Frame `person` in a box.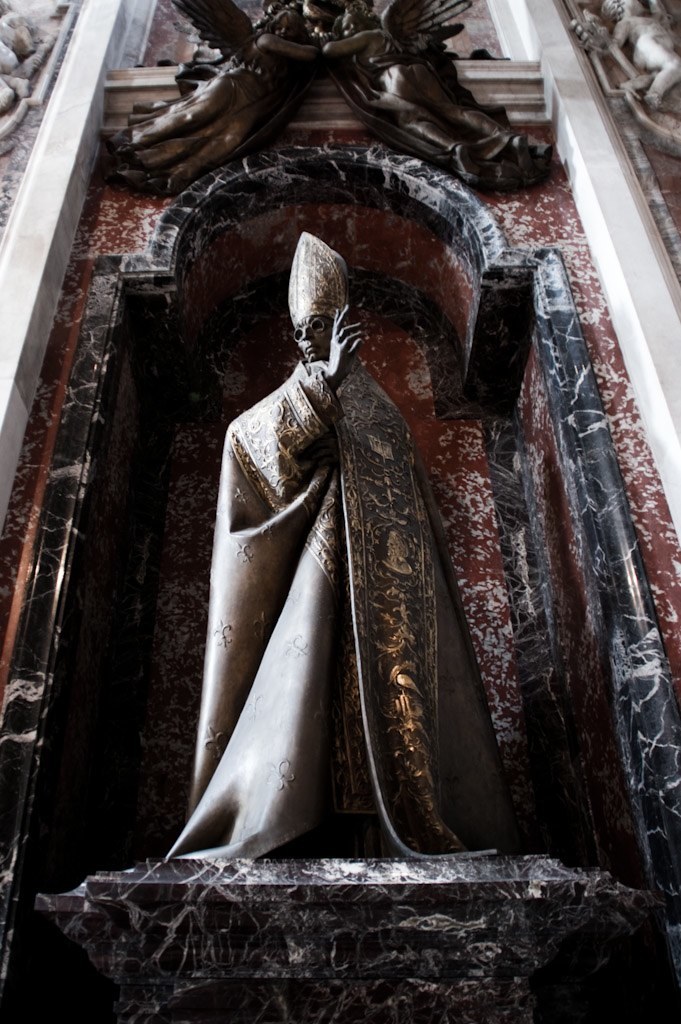
<bbox>188, 237, 452, 940</bbox>.
